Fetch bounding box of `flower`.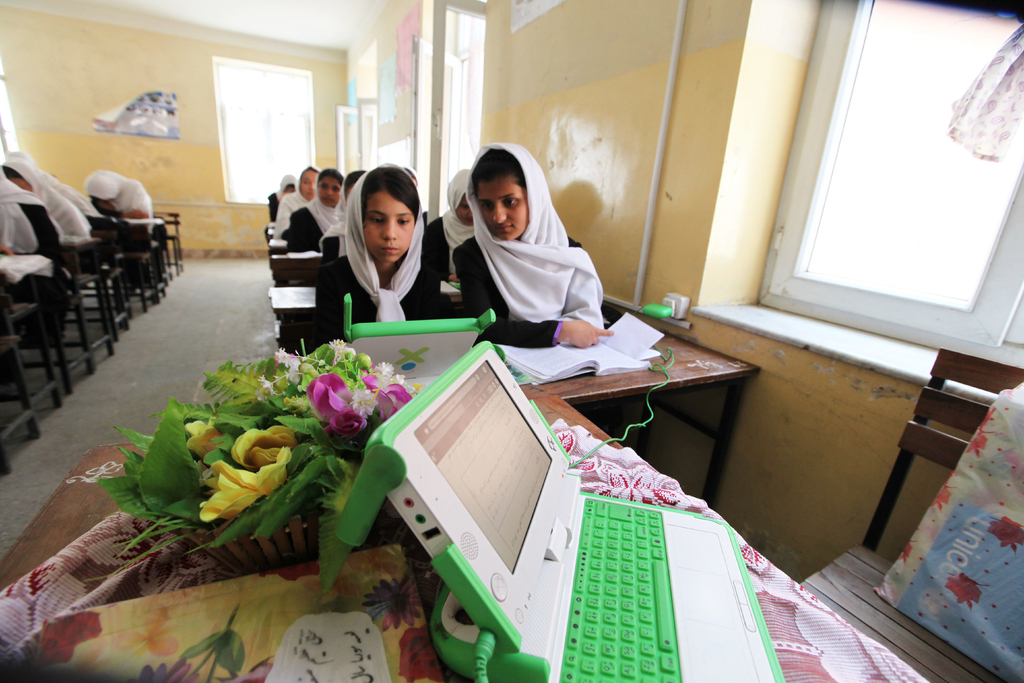
Bbox: (900, 543, 913, 563).
